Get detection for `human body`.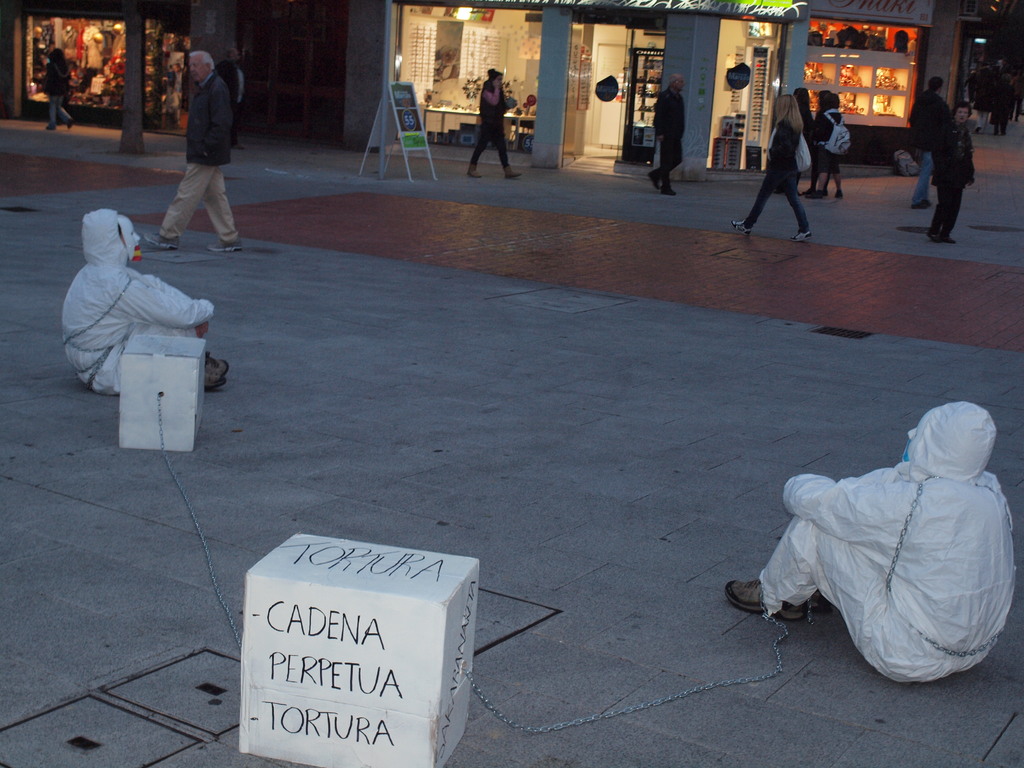
Detection: detection(932, 120, 976, 246).
